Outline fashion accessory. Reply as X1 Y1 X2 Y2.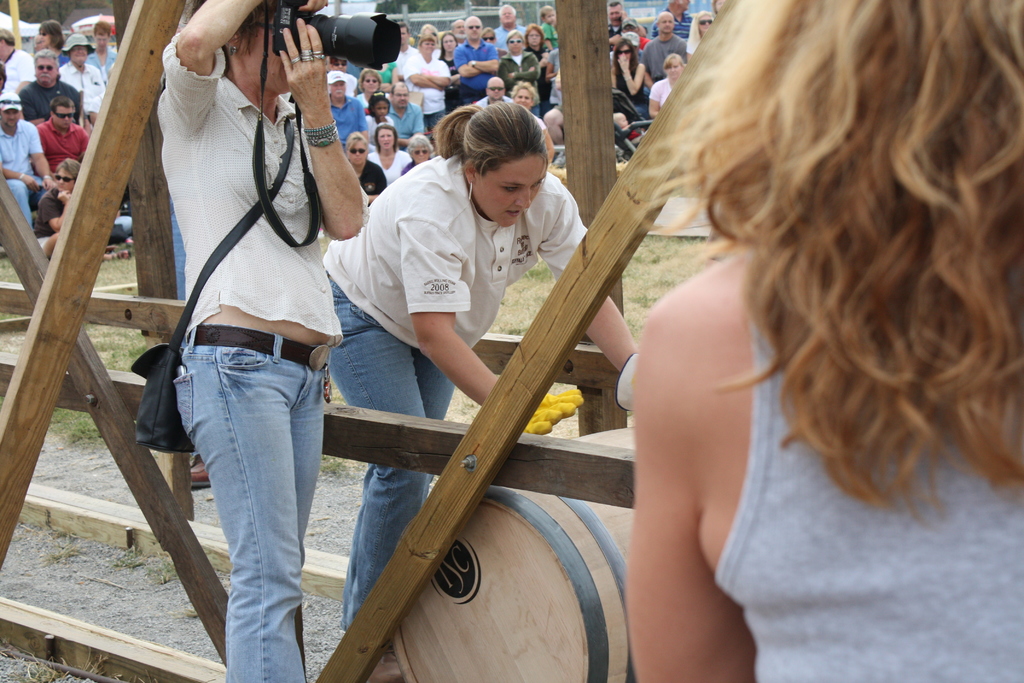
619 16 643 31.
